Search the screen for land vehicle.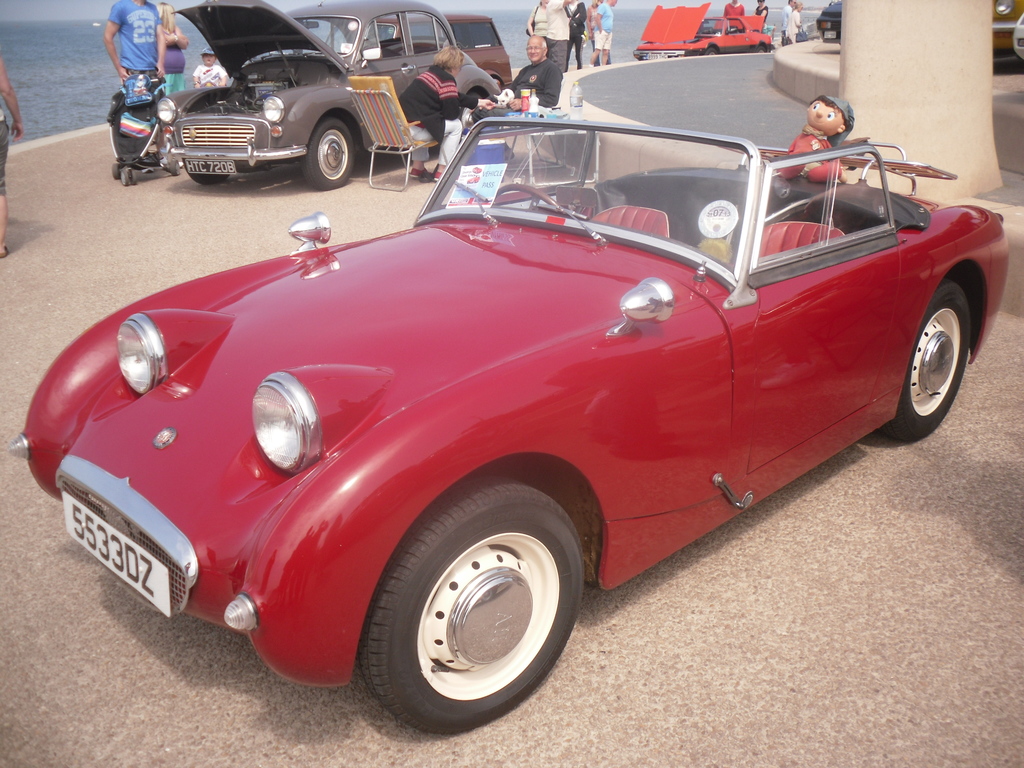
Found at 989/0/1023/61.
